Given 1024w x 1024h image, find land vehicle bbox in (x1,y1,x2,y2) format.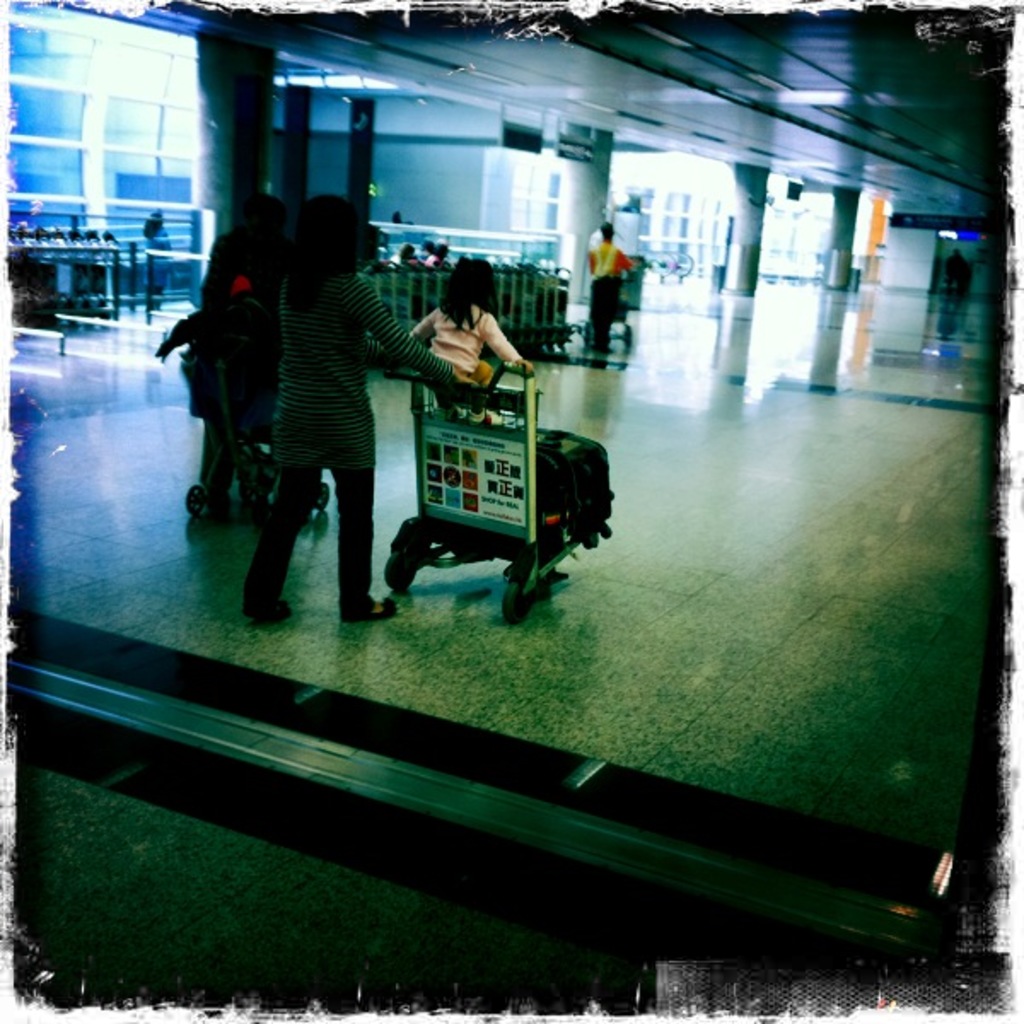
(585,273,638,350).
